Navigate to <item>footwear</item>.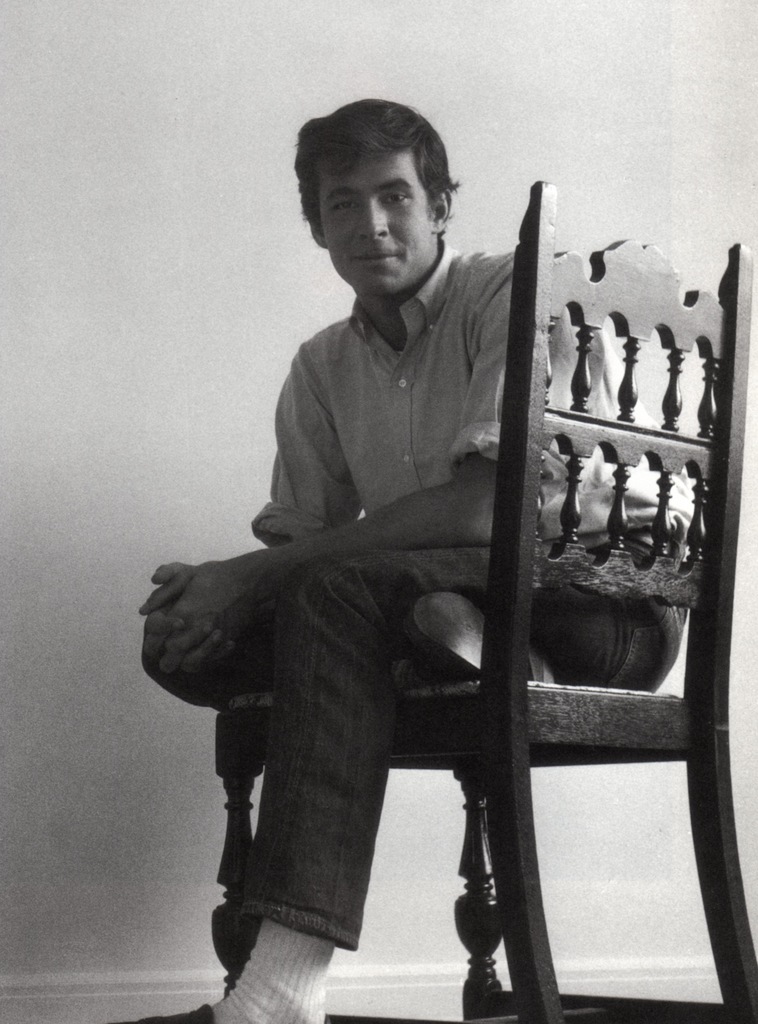
Navigation target: (416, 589, 549, 680).
